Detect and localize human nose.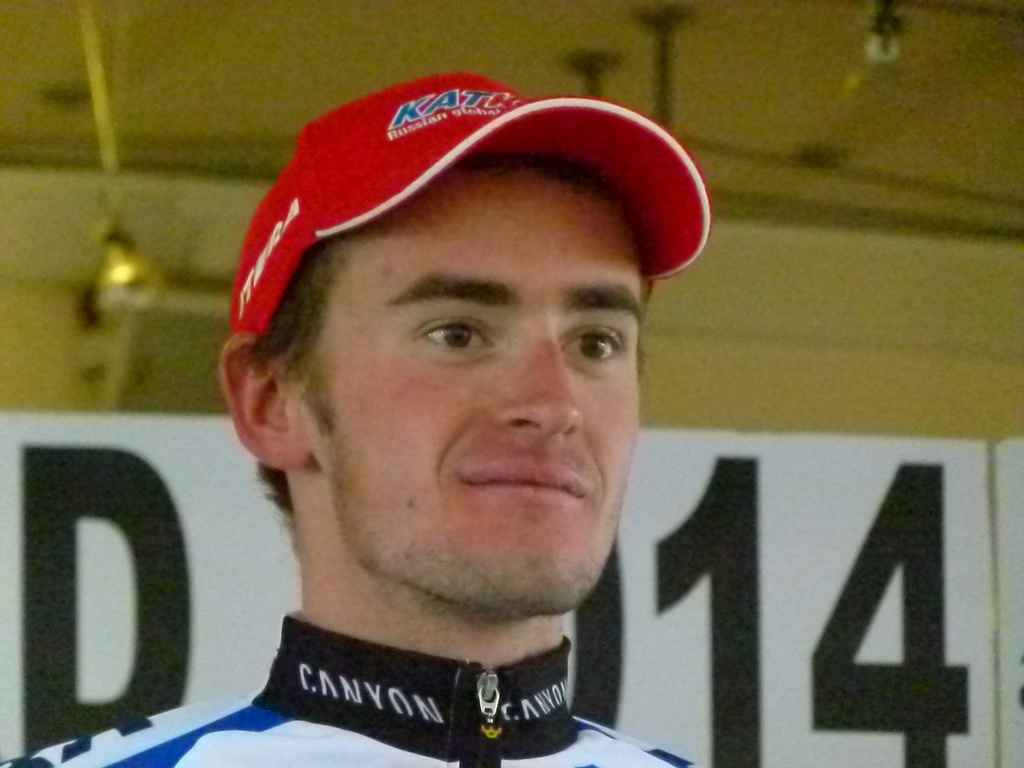
Localized at (500, 326, 584, 437).
